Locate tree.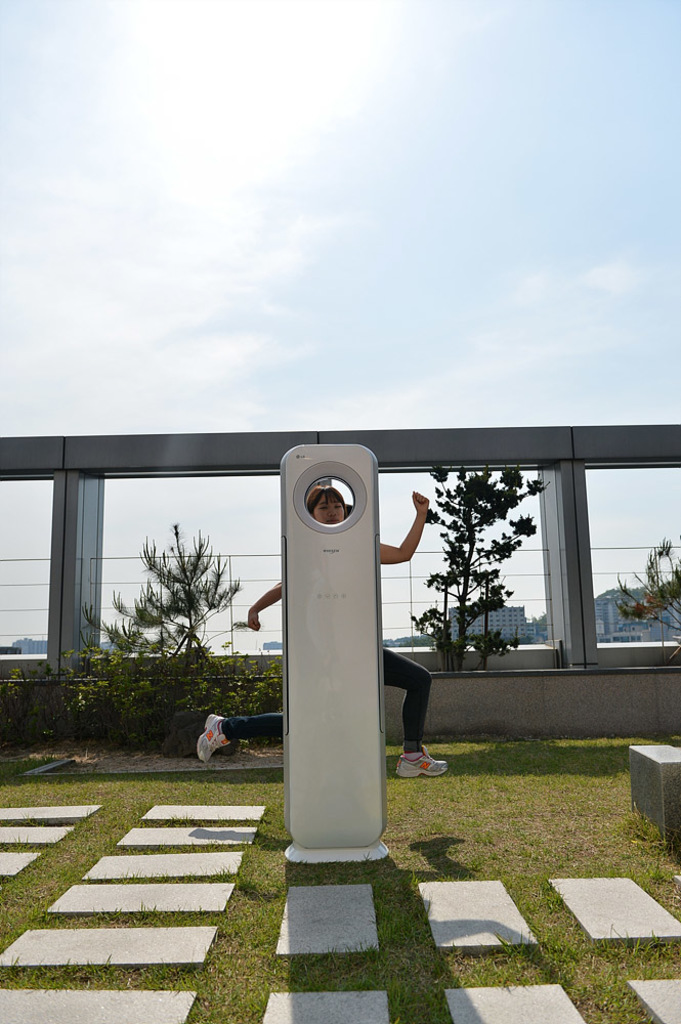
Bounding box: (left=403, top=463, right=564, bottom=702).
